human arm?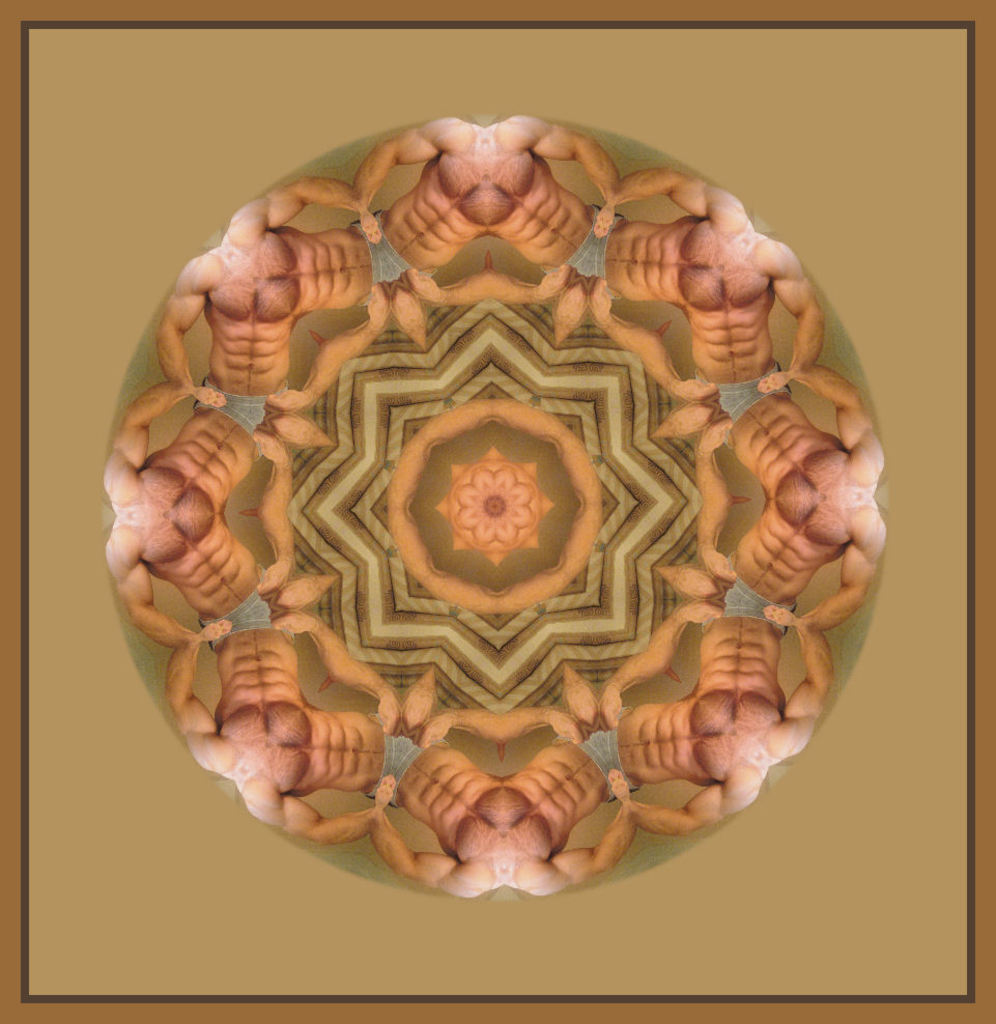
left=491, top=249, right=571, bottom=310
